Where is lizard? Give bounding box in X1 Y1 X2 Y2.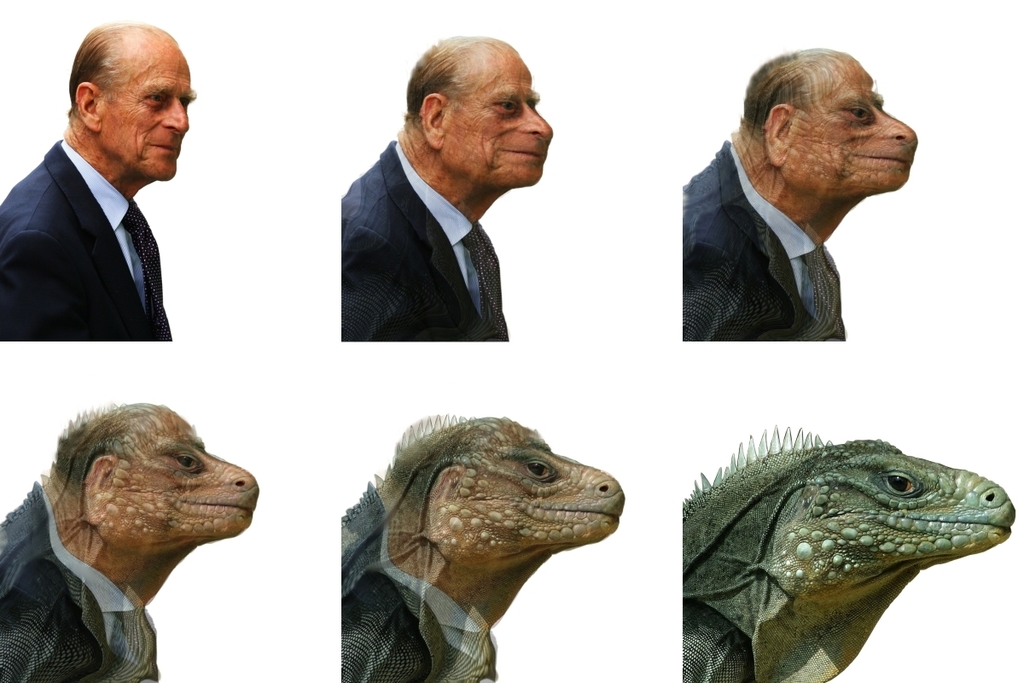
677 434 1005 682.
